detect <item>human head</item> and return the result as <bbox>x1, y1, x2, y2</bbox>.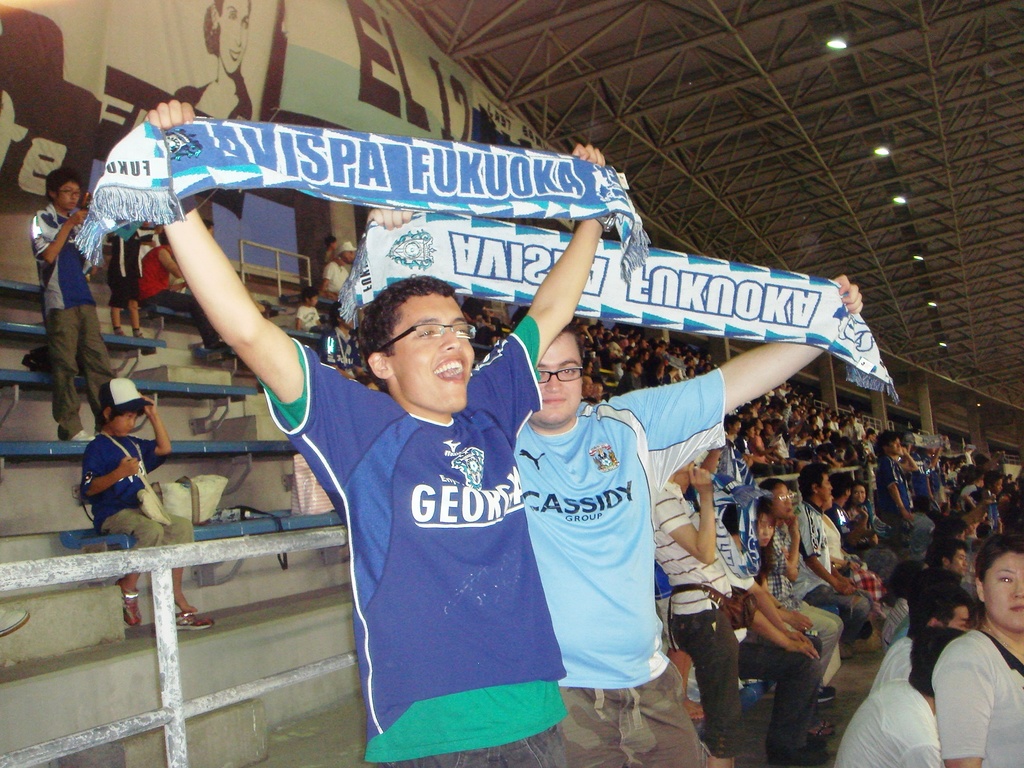
<bbox>100, 378, 138, 439</bbox>.
